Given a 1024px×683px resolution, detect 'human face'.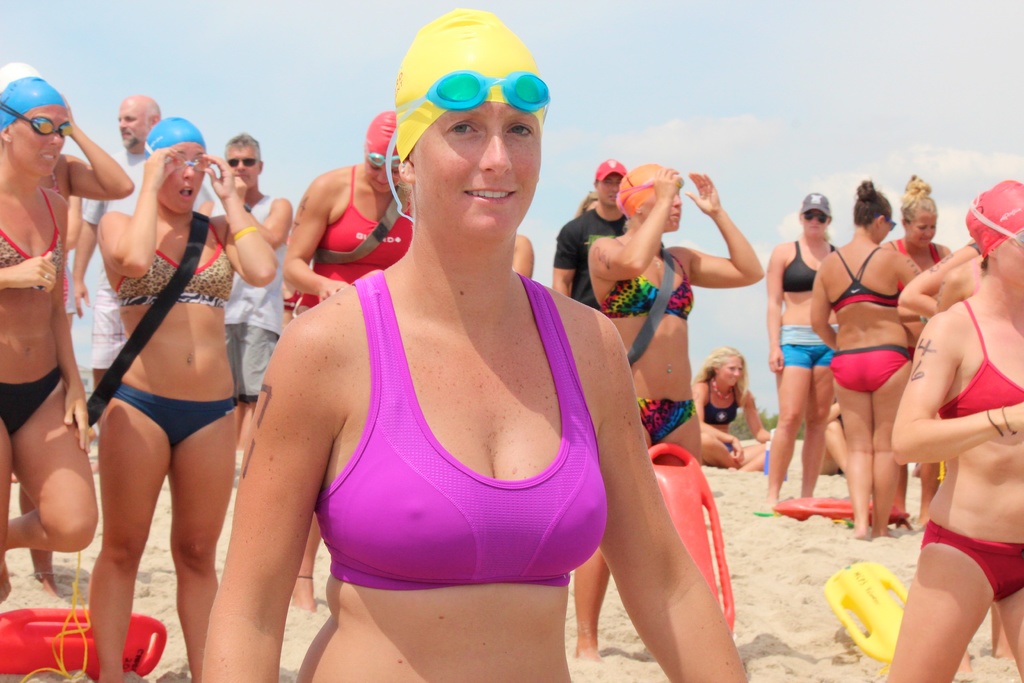
Rect(112, 103, 138, 144).
